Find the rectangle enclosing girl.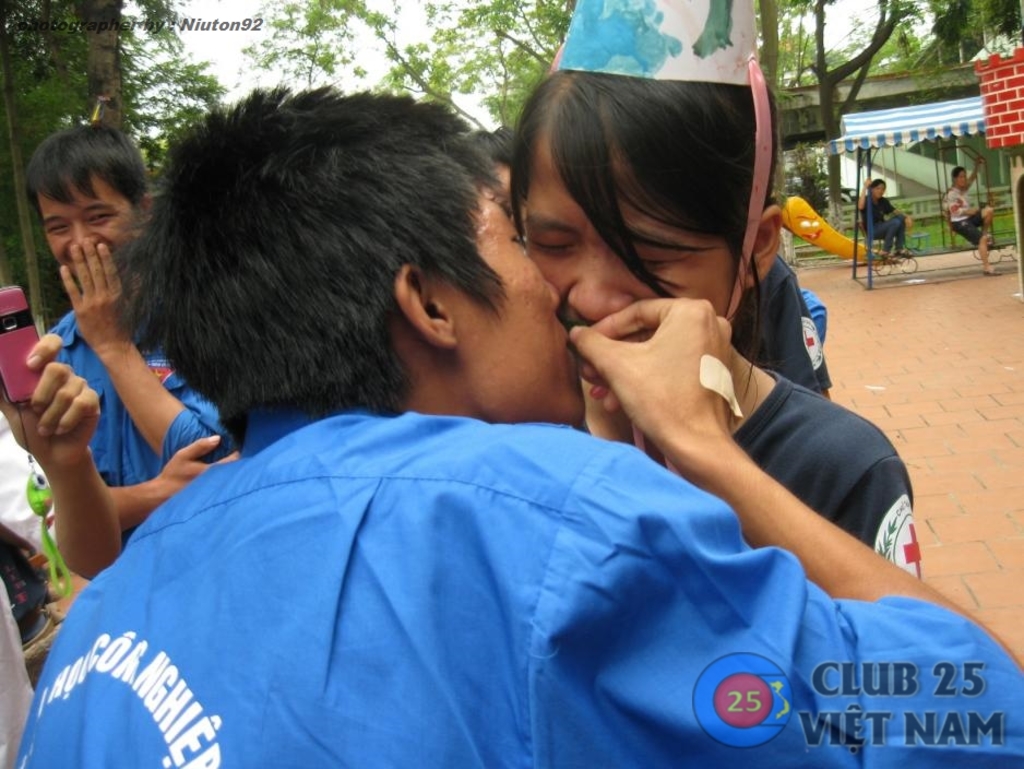
detection(513, 70, 920, 573).
